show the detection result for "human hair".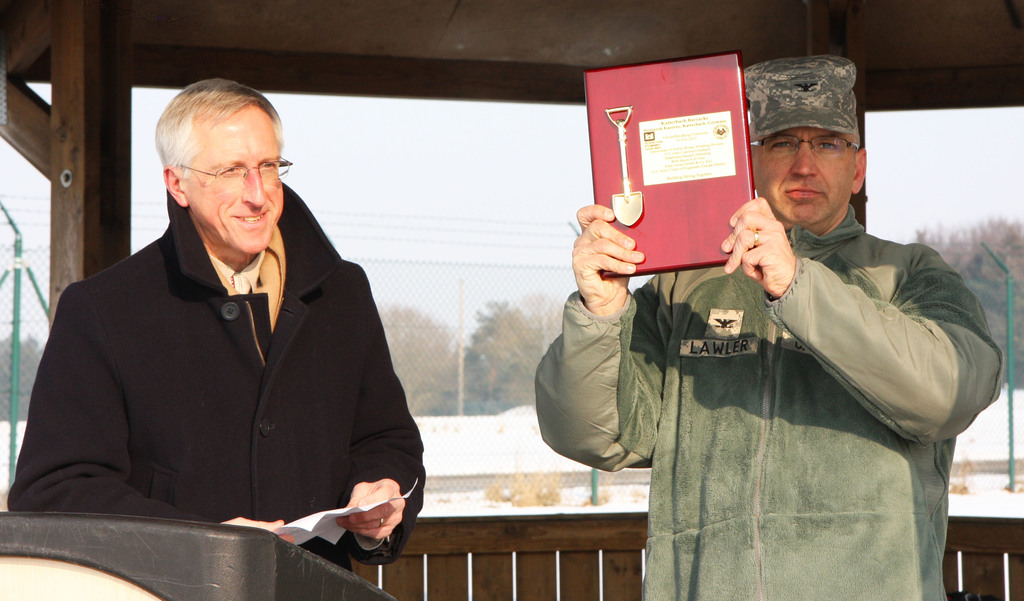
143,88,273,195.
